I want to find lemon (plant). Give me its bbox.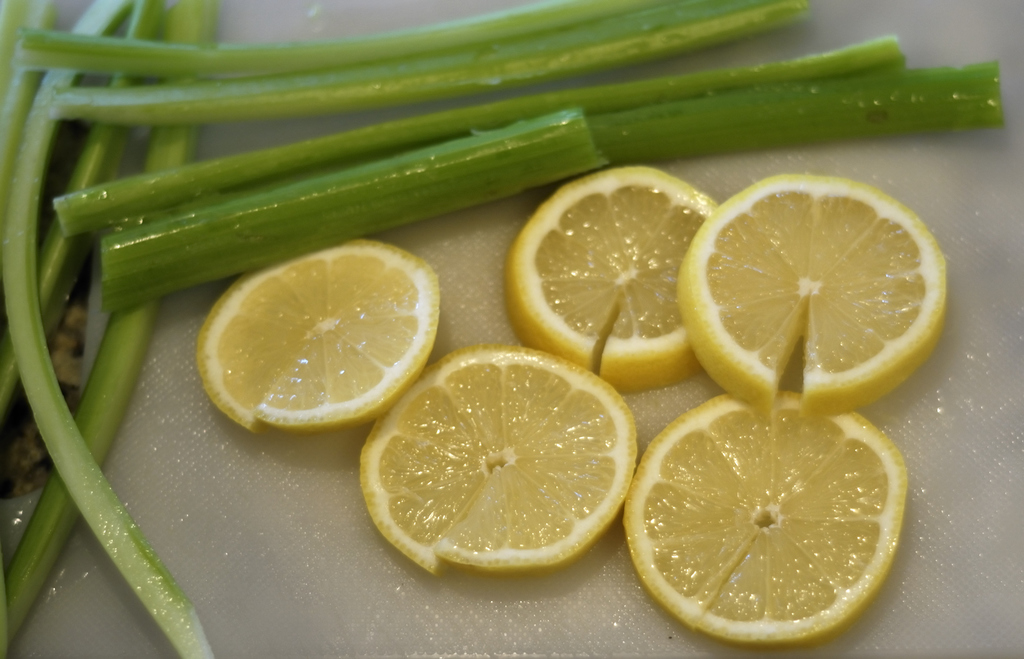
(676,162,955,418).
